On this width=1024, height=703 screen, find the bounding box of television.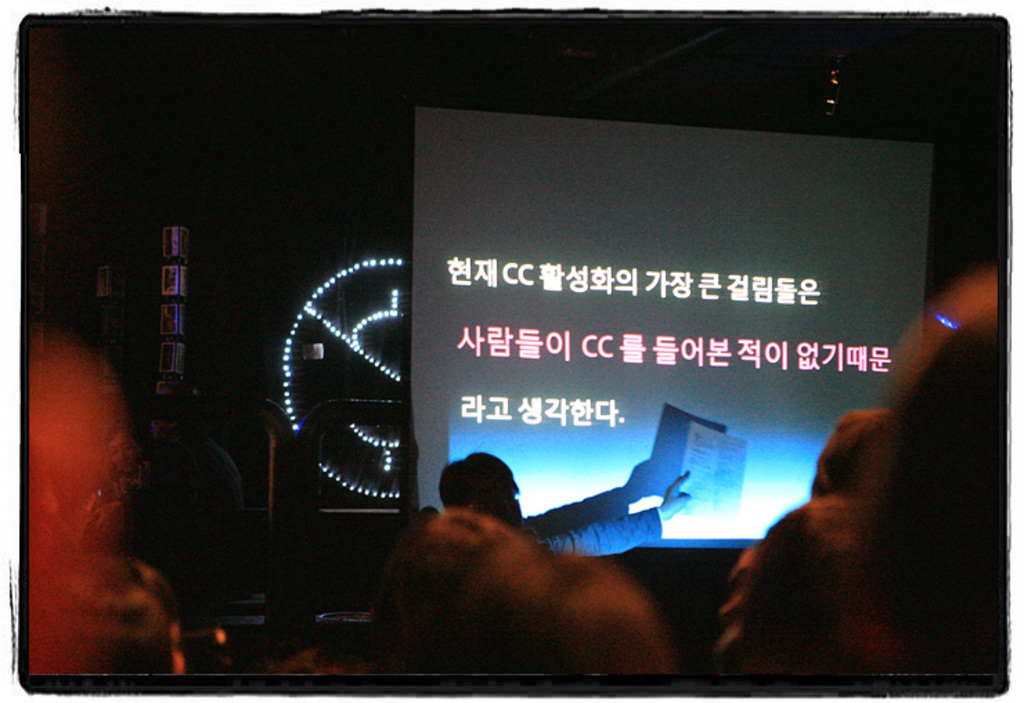
Bounding box: rect(404, 105, 935, 554).
